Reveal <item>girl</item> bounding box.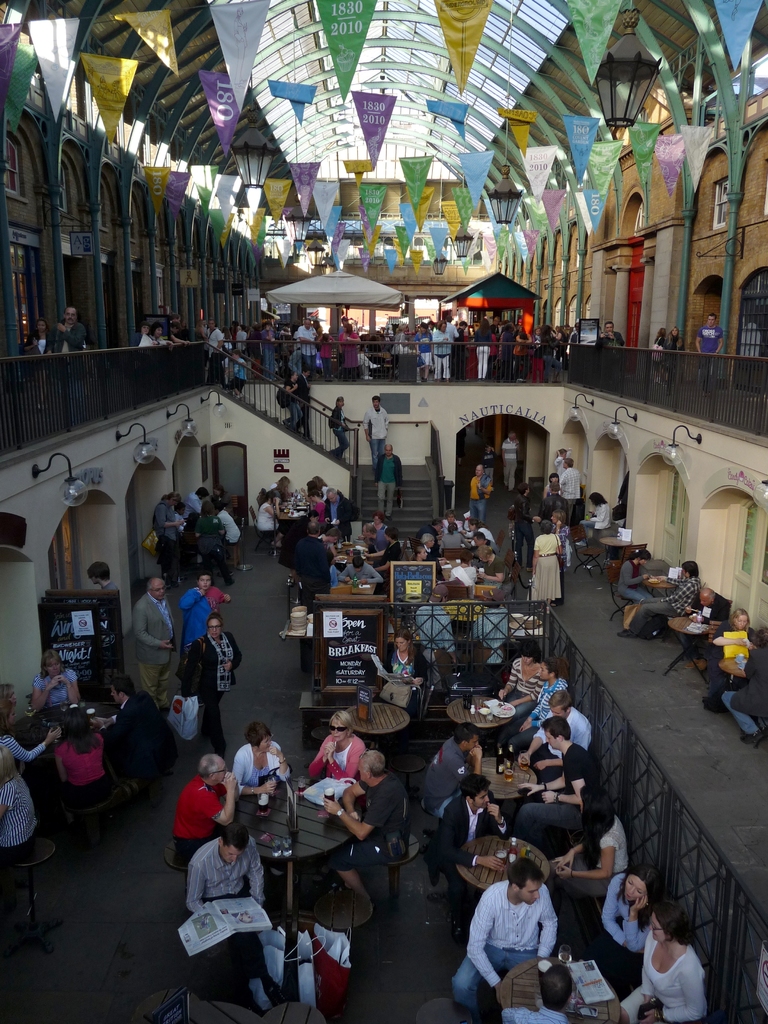
Revealed: 600,867,660,947.
